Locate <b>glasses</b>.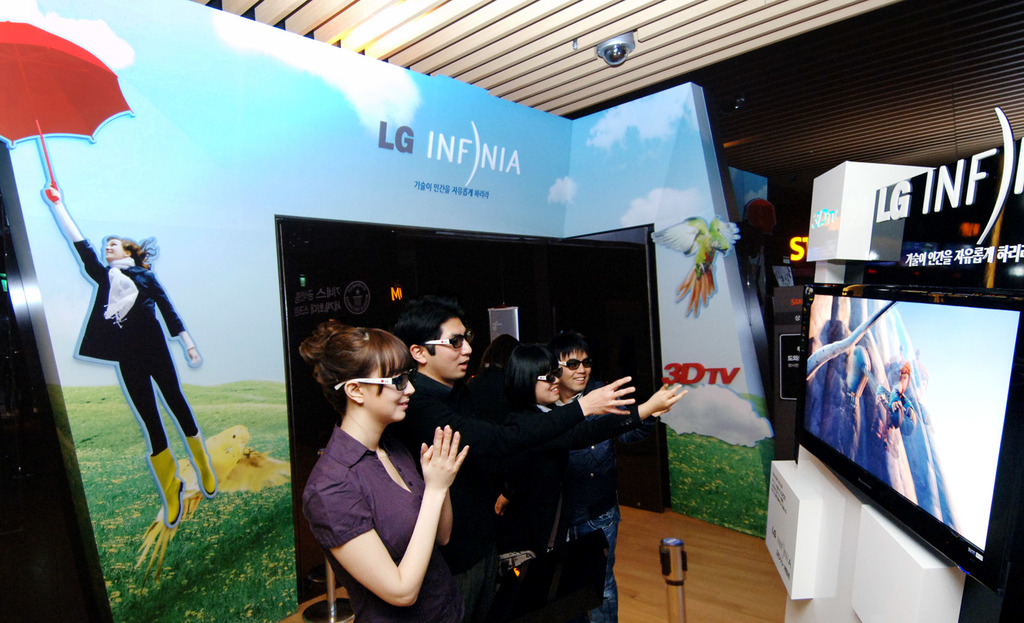
Bounding box: pyautogui.locateOnScreen(335, 369, 415, 392).
